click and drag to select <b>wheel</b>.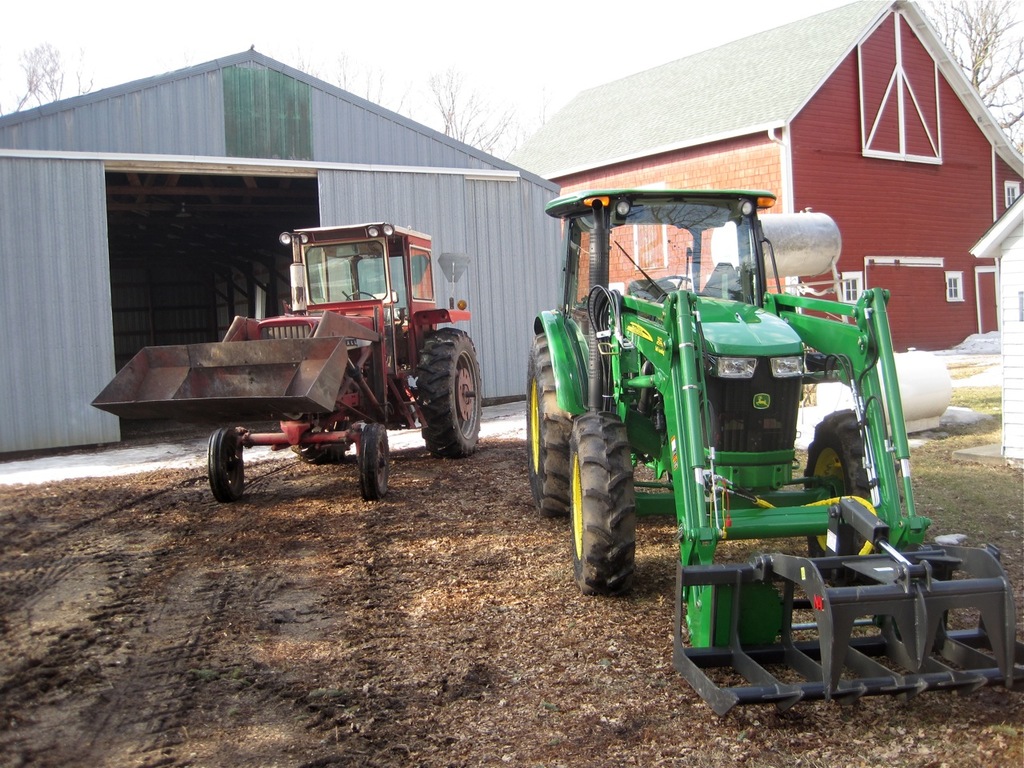
Selection: rect(354, 426, 393, 502).
